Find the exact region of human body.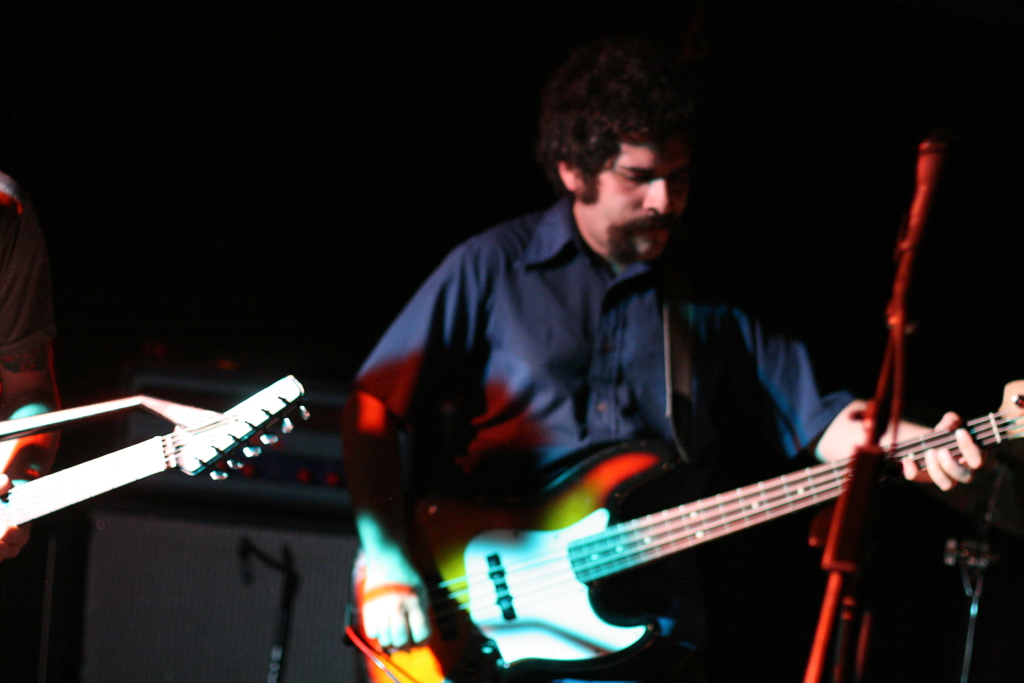
Exact region: locate(339, 198, 986, 682).
